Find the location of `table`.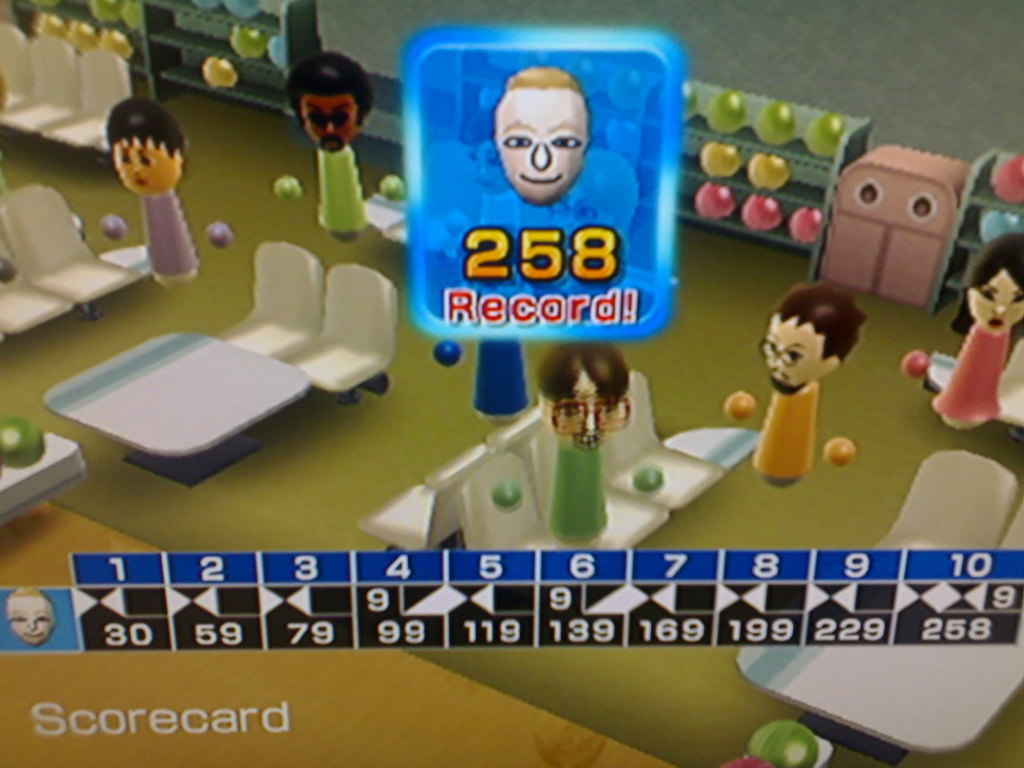
Location: bbox=(0, 52, 1023, 739).
